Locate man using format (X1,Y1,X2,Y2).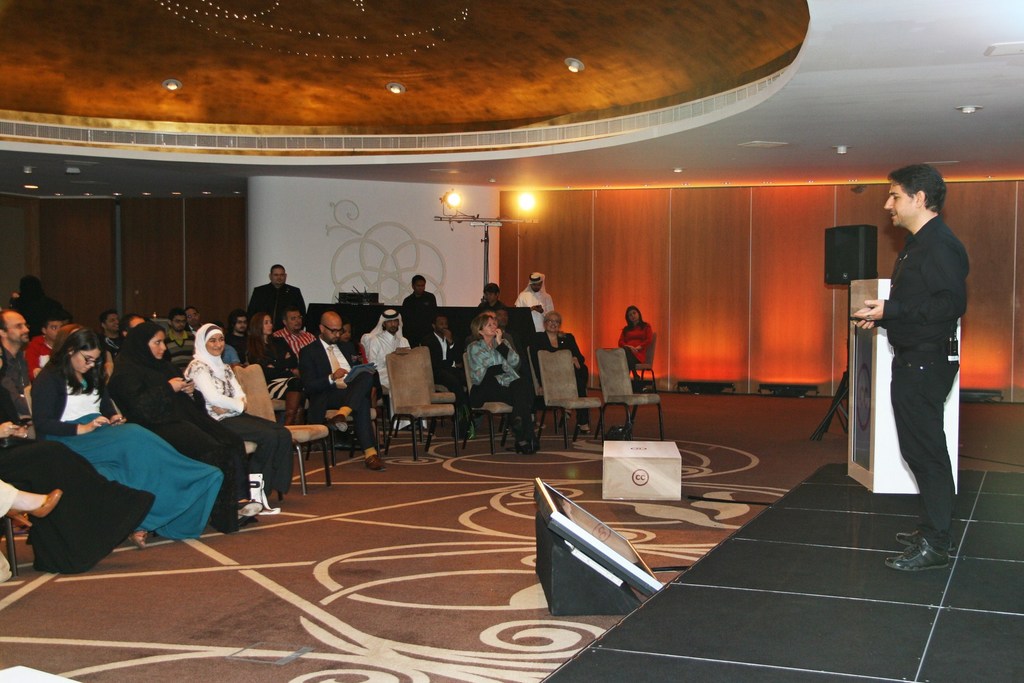
(246,262,306,316).
